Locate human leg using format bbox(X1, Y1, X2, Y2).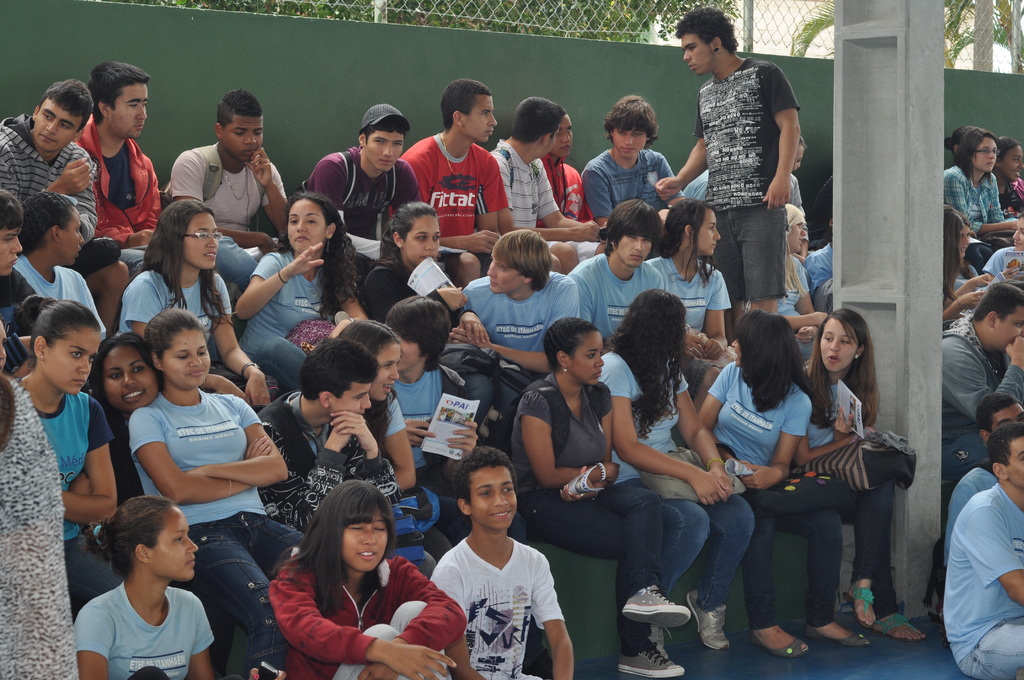
bbox(248, 513, 311, 580).
